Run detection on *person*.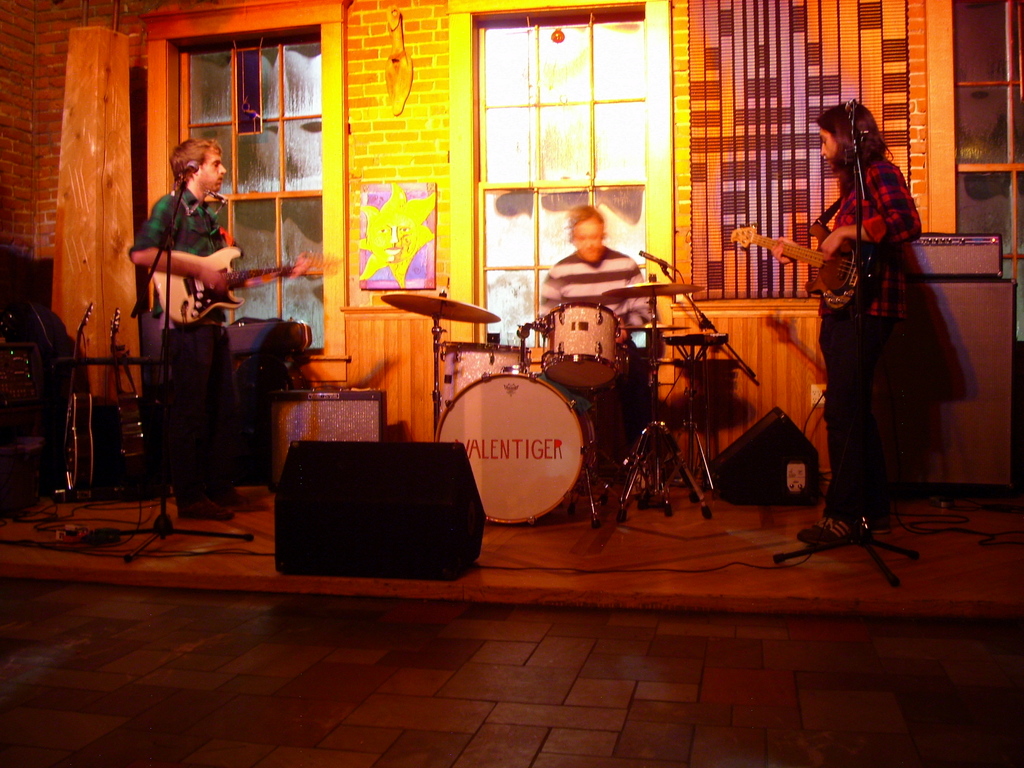
Result: bbox(798, 98, 922, 548).
